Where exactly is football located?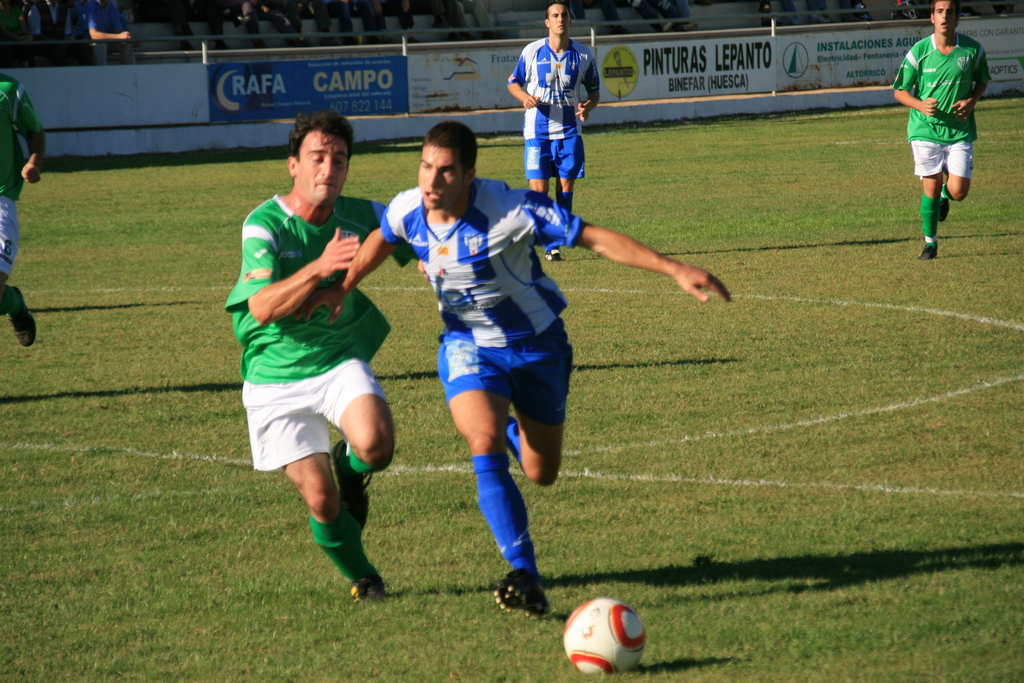
Its bounding box is x1=559 y1=597 x2=651 y2=672.
